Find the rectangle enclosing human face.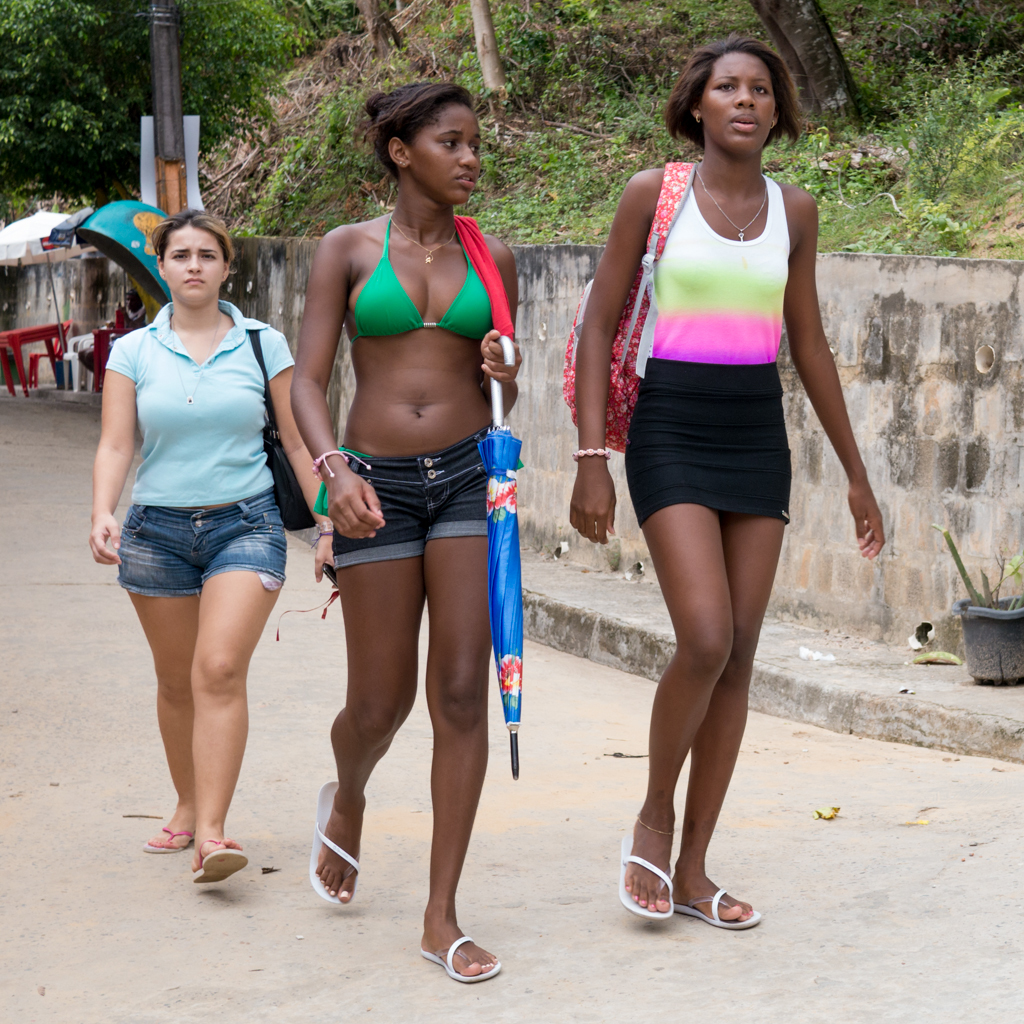
[414,102,477,202].
